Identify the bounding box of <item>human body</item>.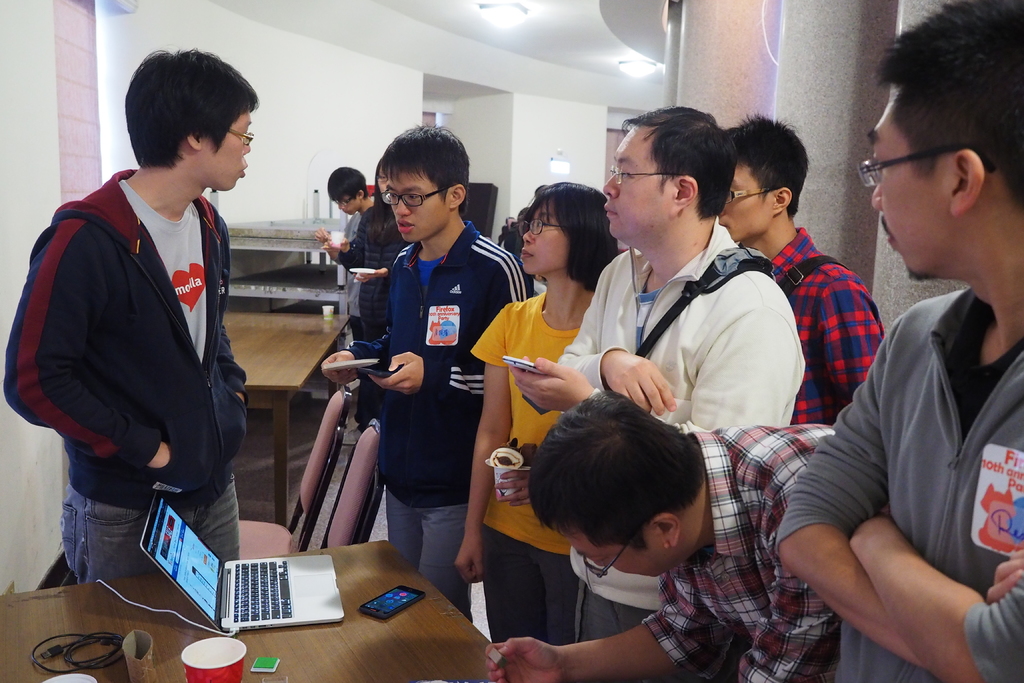
rect(312, 165, 403, 345).
